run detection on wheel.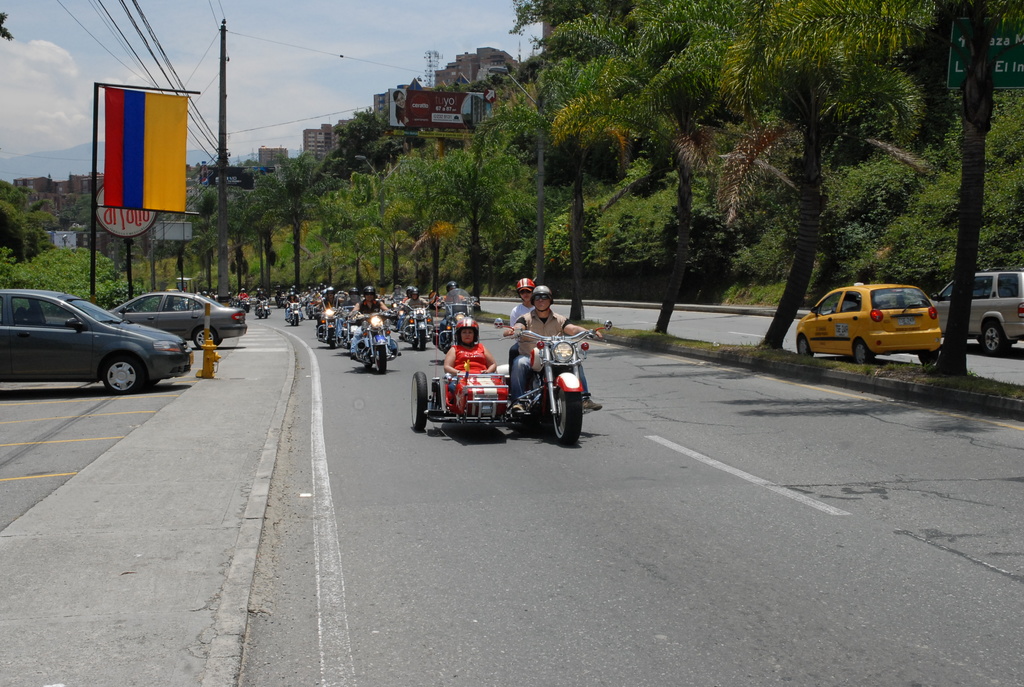
Result: BBox(103, 354, 148, 395).
